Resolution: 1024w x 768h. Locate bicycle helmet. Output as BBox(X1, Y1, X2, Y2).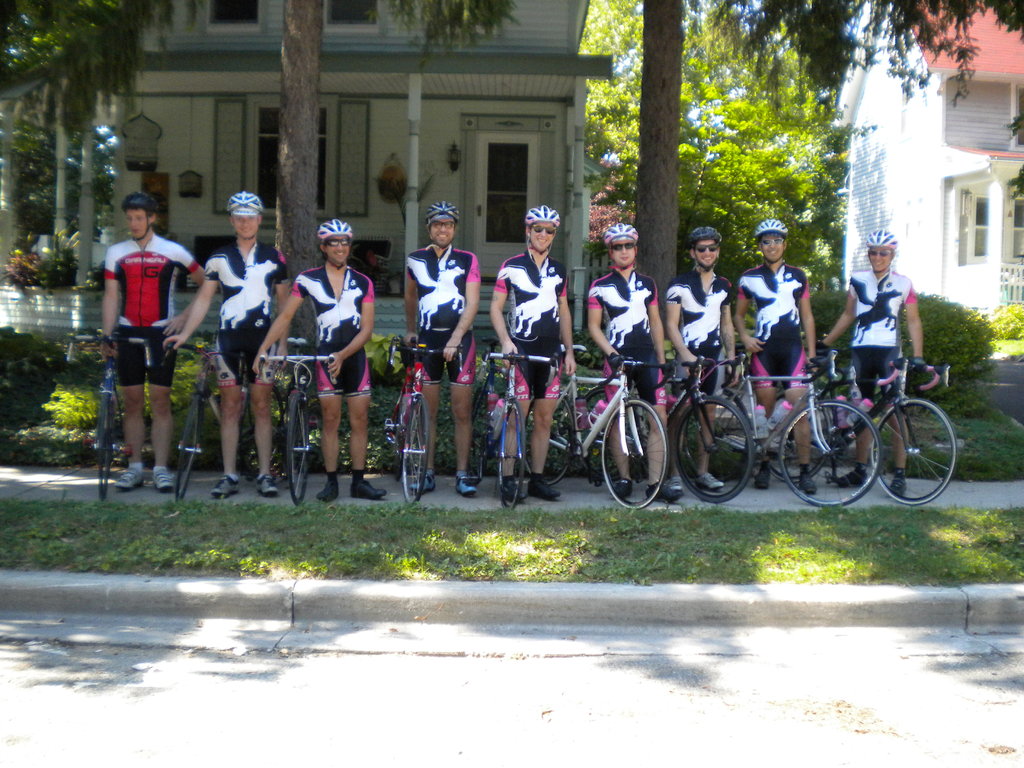
BBox(316, 219, 356, 237).
